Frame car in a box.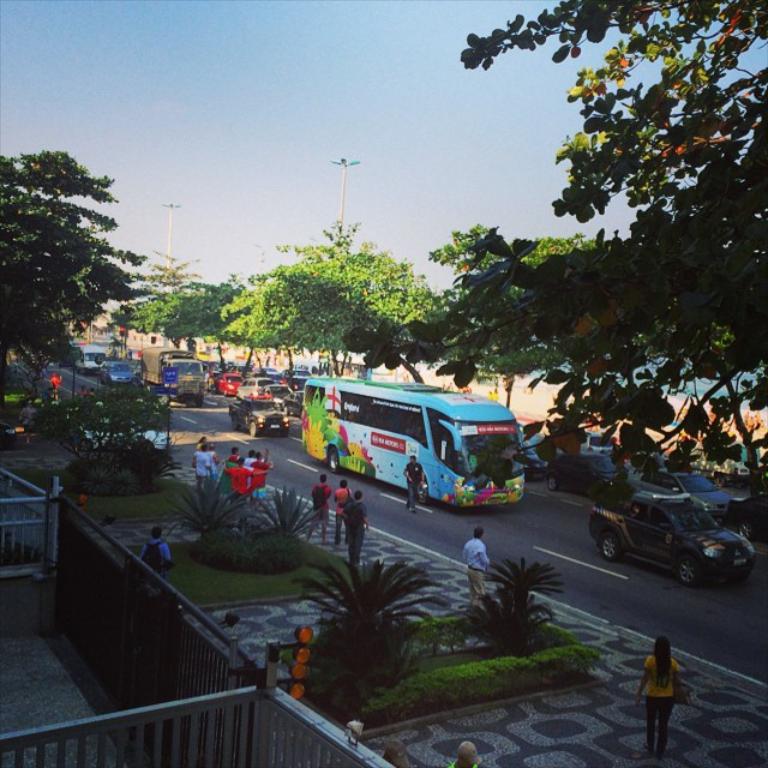
{"left": 635, "top": 467, "right": 755, "bottom": 515}.
